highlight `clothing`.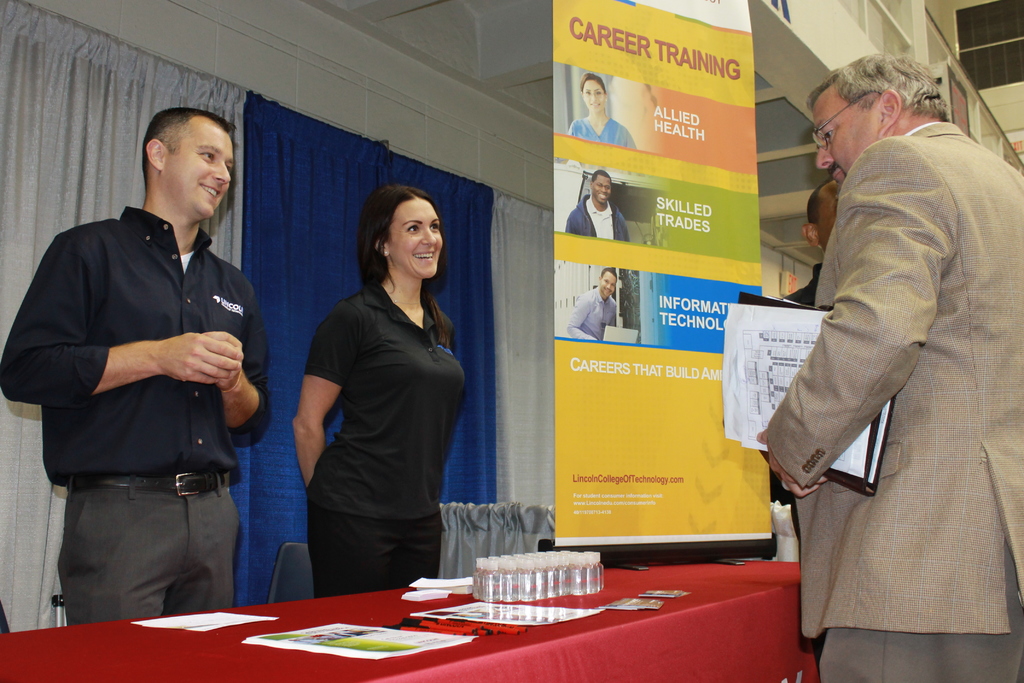
Highlighted region: x1=761 y1=83 x2=1016 y2=671.
